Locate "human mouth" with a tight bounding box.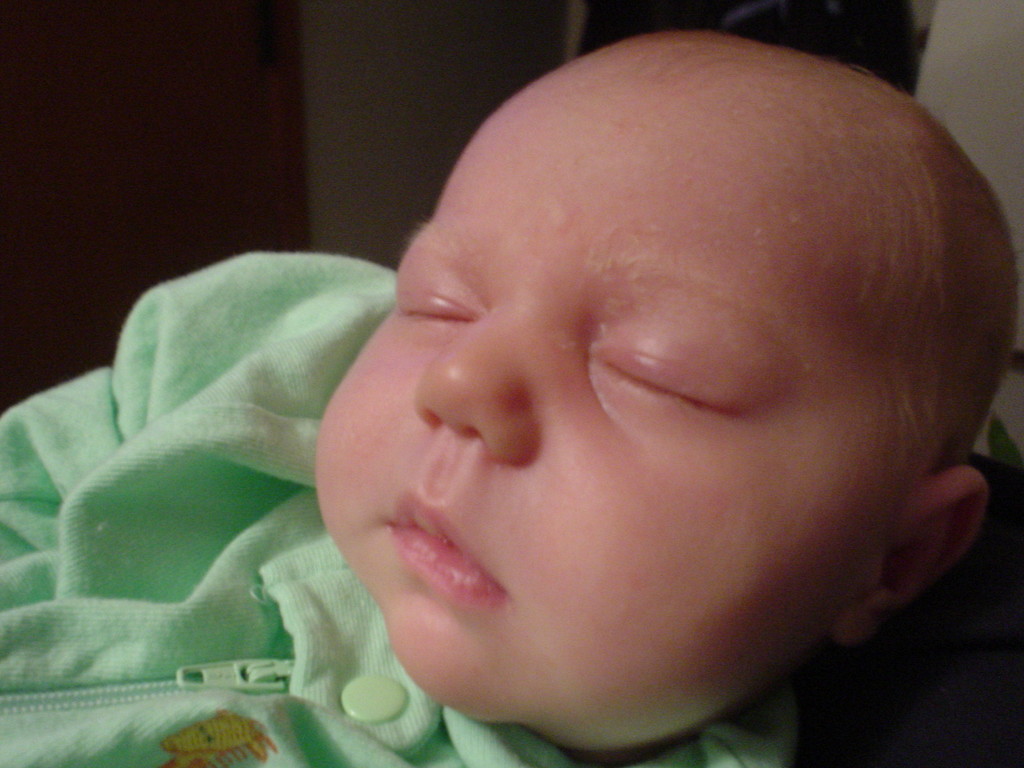
rect(383, 484, 506, 609).
